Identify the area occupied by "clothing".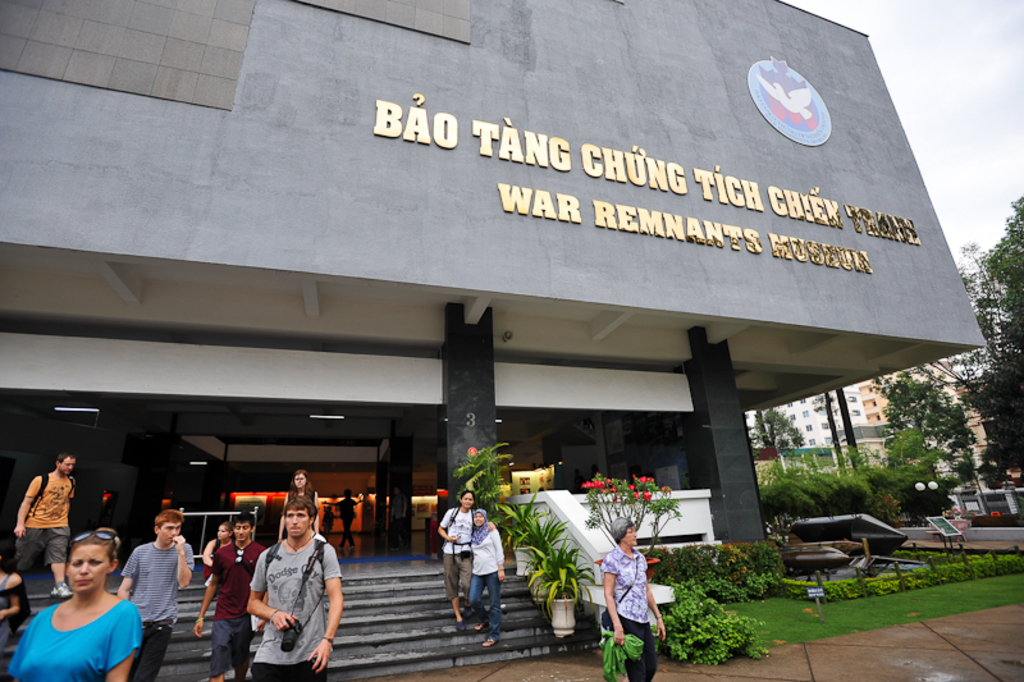
Area: [x1=10, y1=475, x2=67, y2=578].
